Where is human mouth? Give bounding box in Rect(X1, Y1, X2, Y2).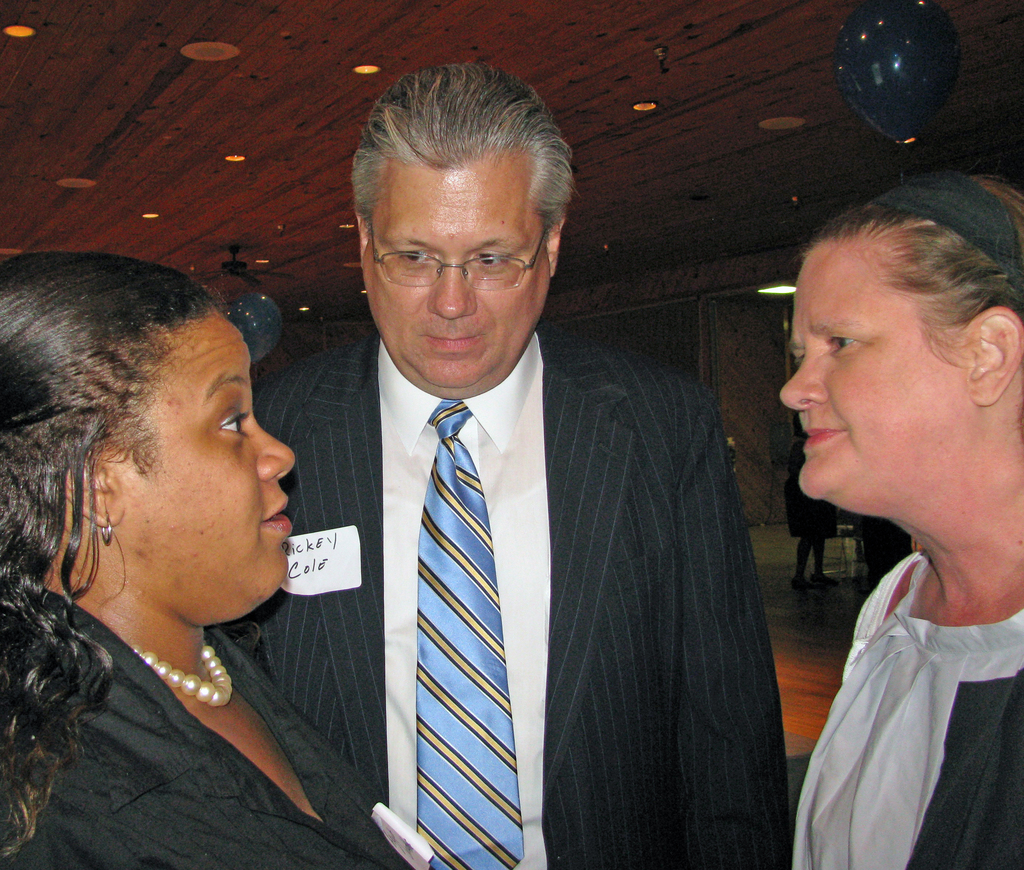
Rect(804, 428, 849, 451).
